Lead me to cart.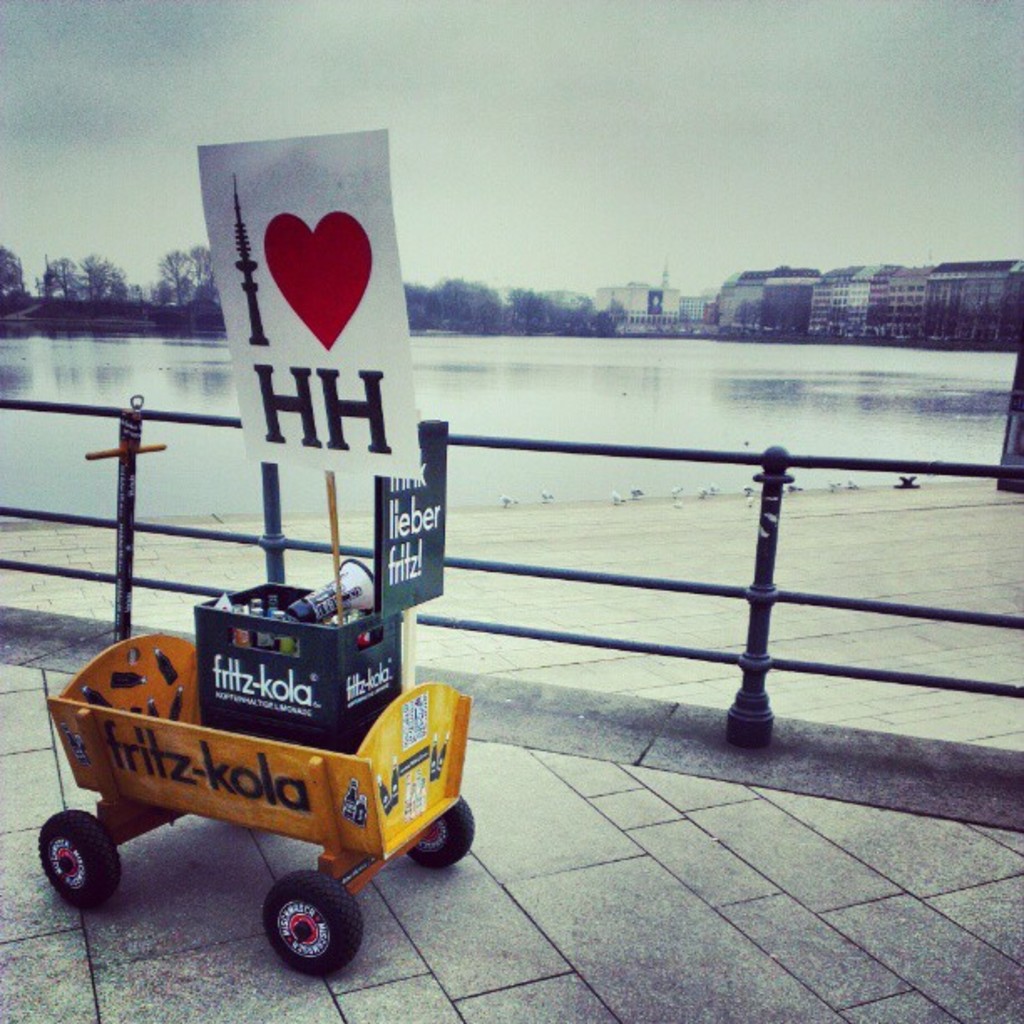
Lead to box=[37, 392, 479, 979].
